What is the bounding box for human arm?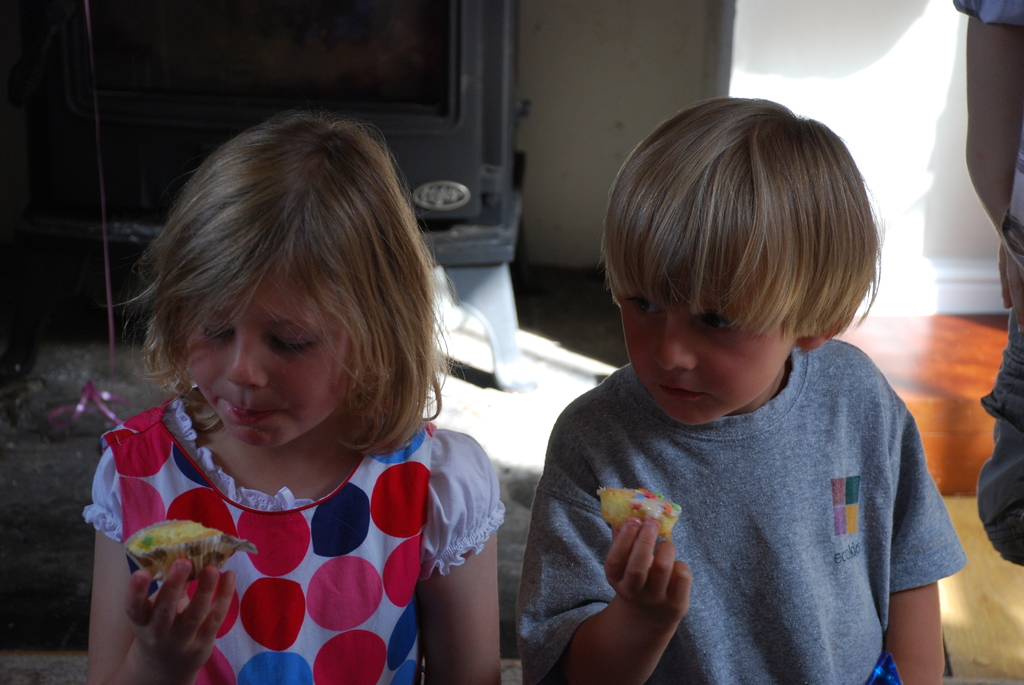
415 434 501 666.
